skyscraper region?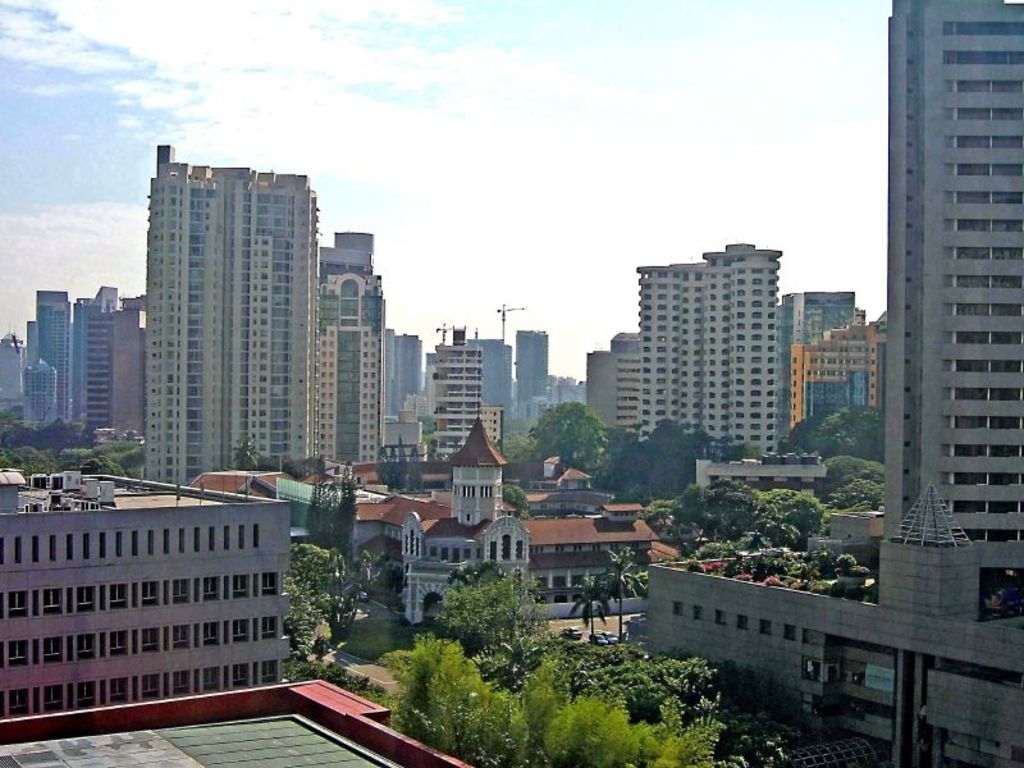
BBox(769, 288, 851, 454)
